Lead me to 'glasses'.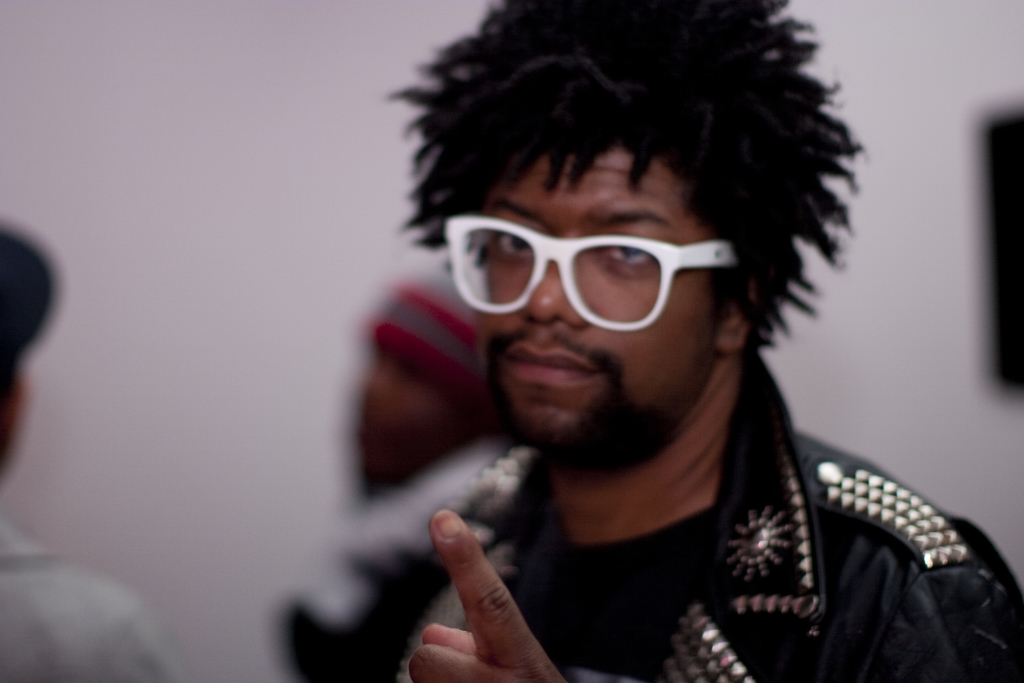
Lead to l=449, t=214, r=735, b=335.
